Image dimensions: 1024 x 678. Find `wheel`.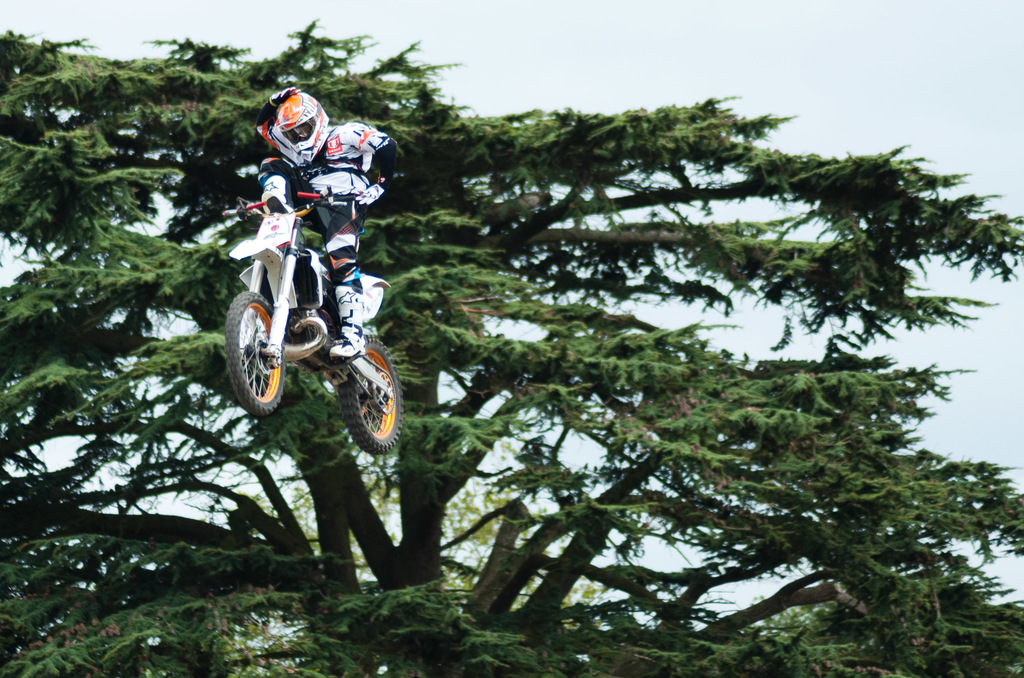
left=340, top=336, right=406, bottom=456.
